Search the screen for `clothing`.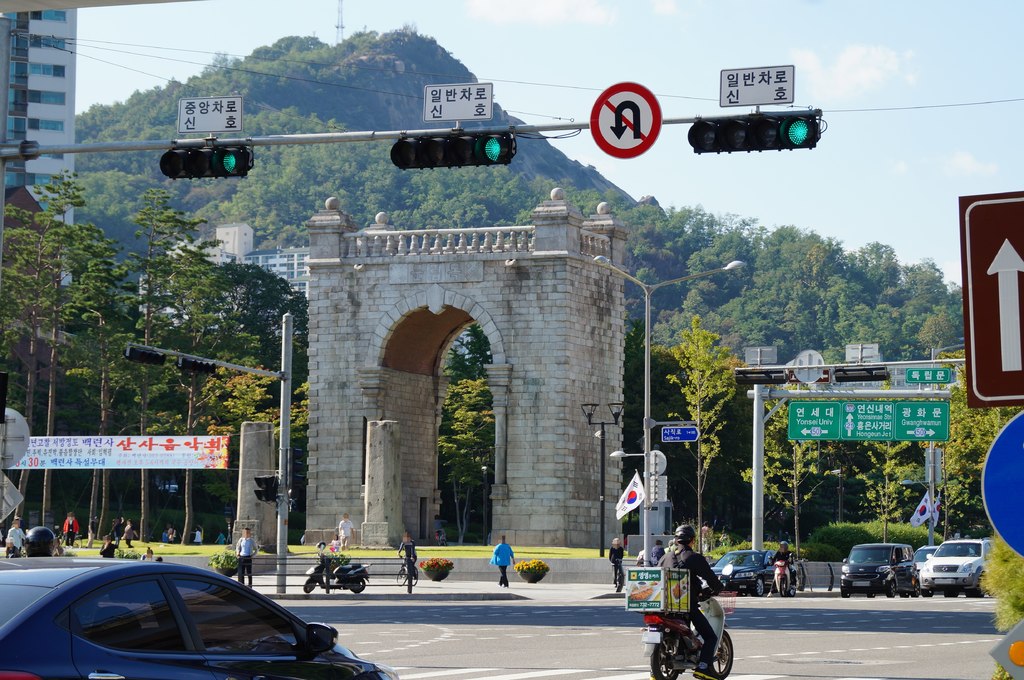
Found at [653, 544, 722, 667].
